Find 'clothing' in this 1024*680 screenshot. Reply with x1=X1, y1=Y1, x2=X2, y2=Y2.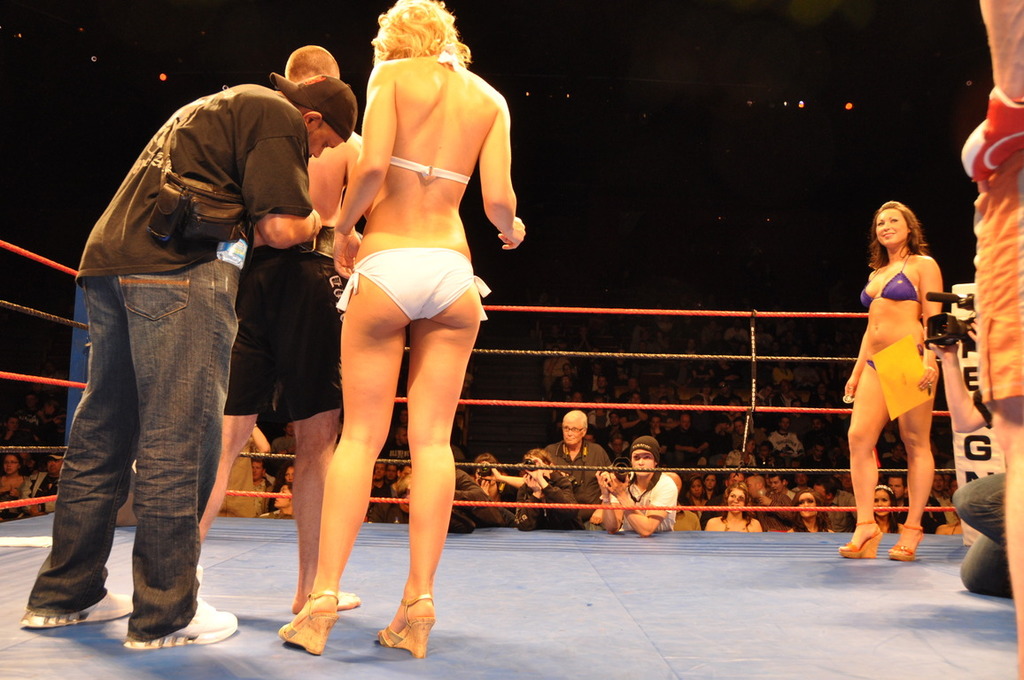
x1=197, y1=429, x2=959, y2=530.
